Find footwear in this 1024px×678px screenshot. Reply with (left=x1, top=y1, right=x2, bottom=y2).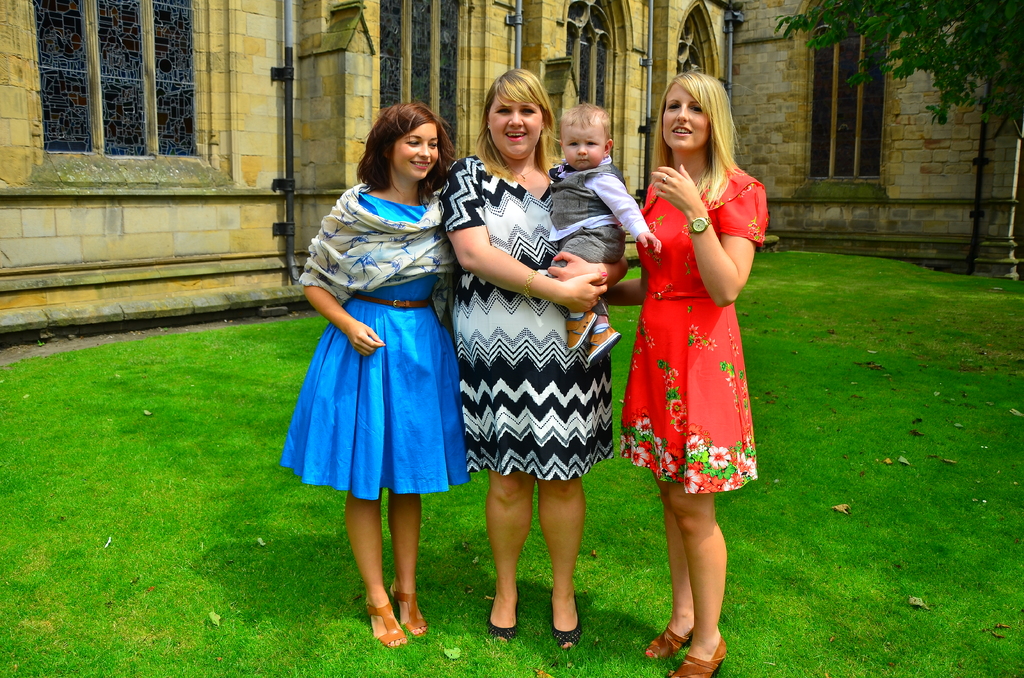
(left=568, top=313, right=598, bottom=353).
